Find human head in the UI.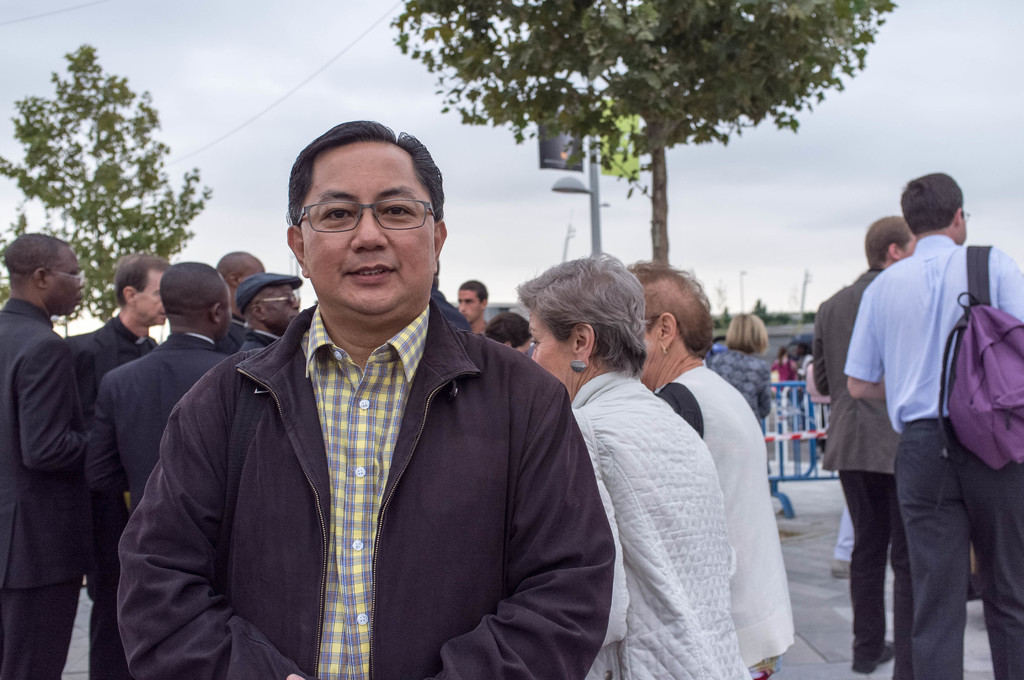
UI element at select_region(797, 341, 814, 359).
